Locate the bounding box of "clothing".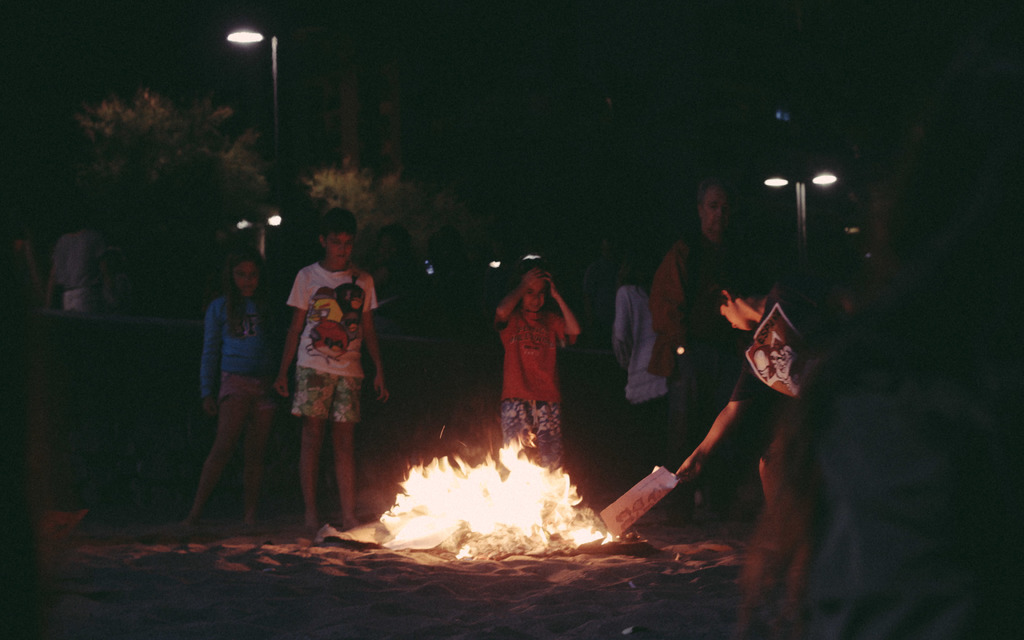
Bounding box: BBox(292, 367, 356, 422).
